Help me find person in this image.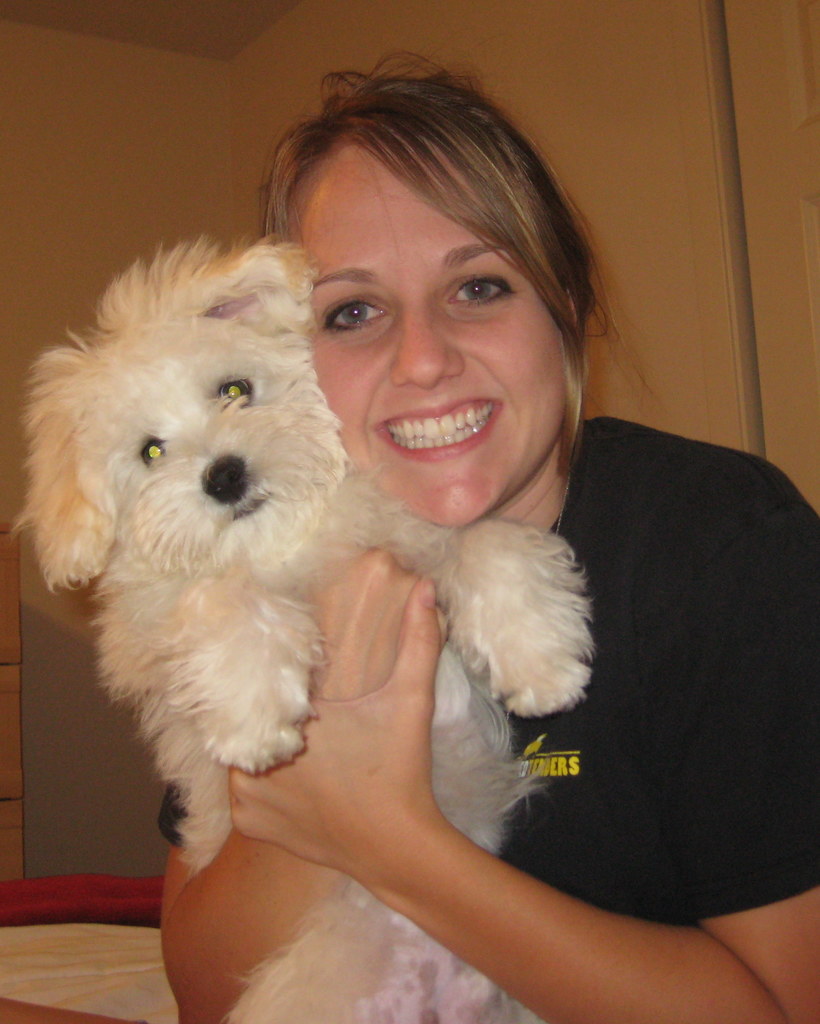
Found it: (x1=130, y1=102, x2=773, y2=972).
